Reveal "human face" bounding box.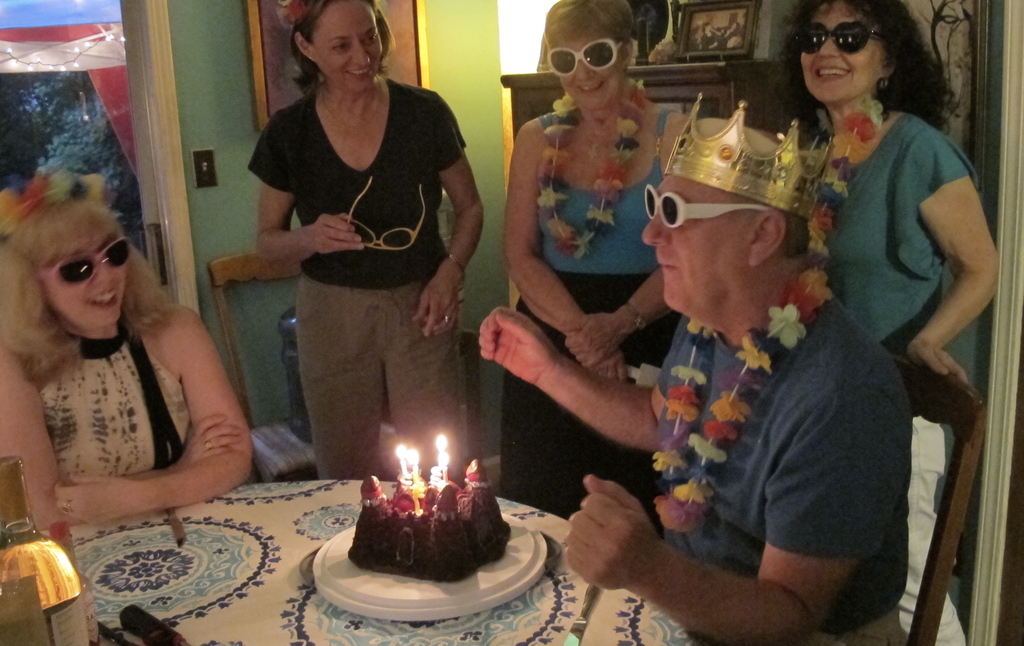
Revealed: 800 2 881 104.
